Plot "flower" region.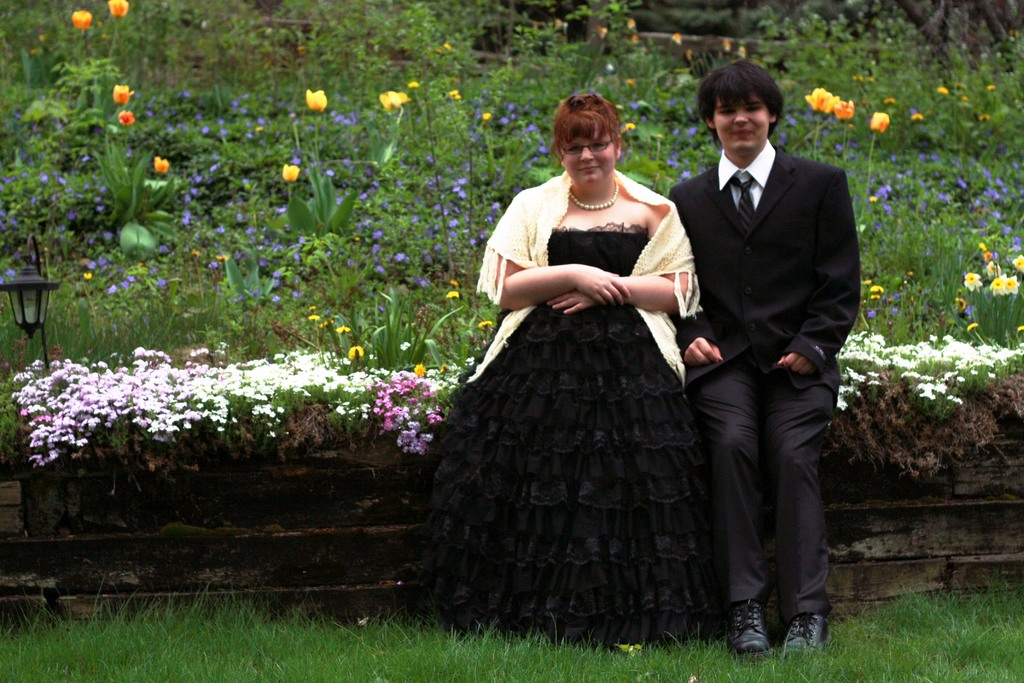
Plotted at <box>972,111,989,125</box>.
